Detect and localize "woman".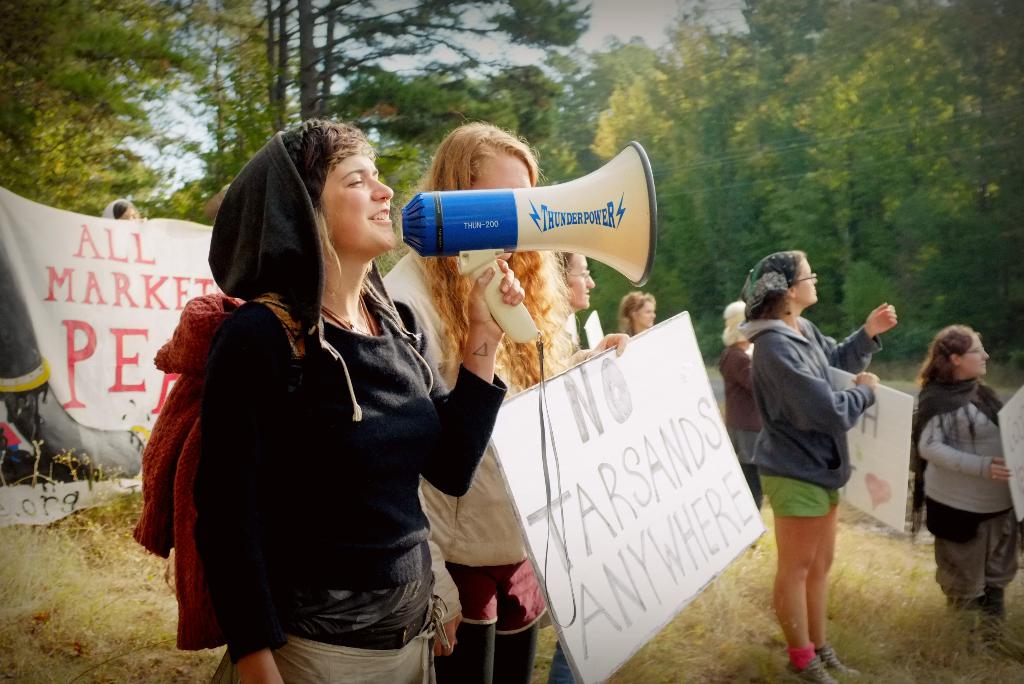
Localized at [left=708, top=293, right=771, bottom=503].
